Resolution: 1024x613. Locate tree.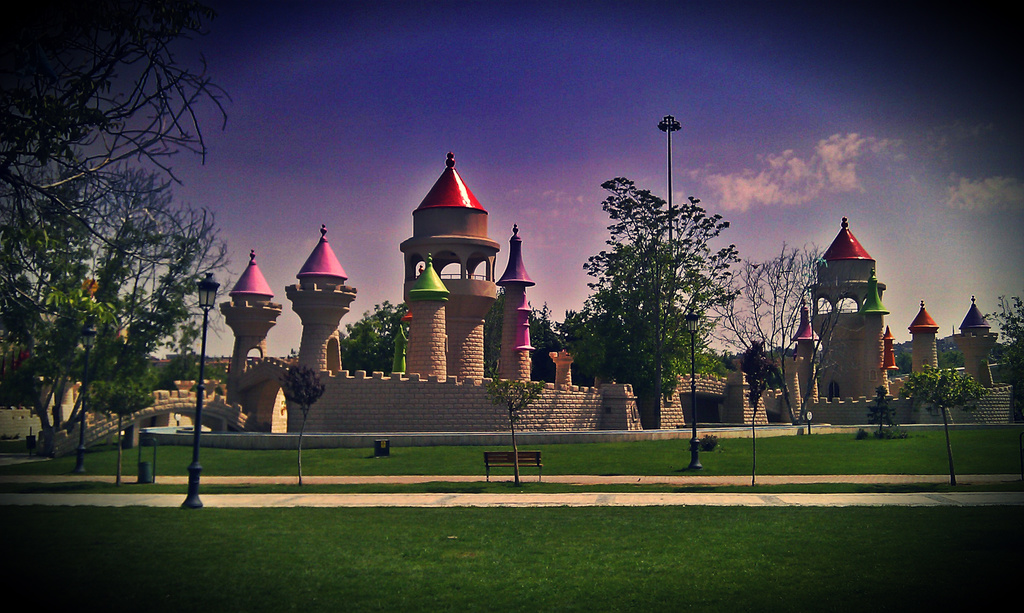
(left=570, top=174, right=737, bottom=449).
